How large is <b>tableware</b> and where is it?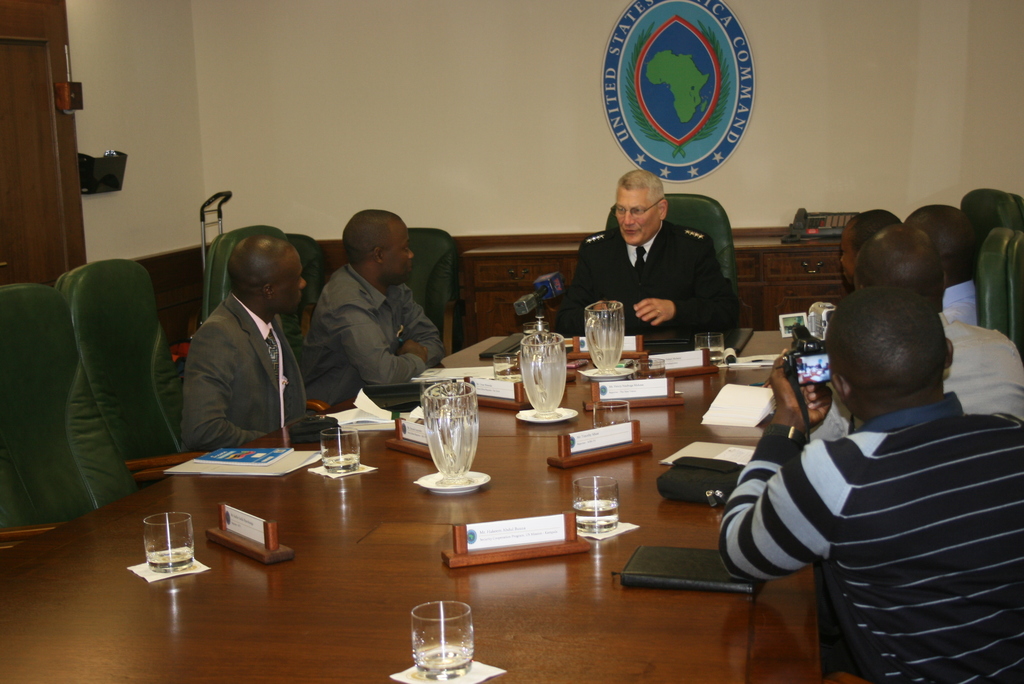
Bounding box: [x1=520, y1=332, x2=567, y2=420].
